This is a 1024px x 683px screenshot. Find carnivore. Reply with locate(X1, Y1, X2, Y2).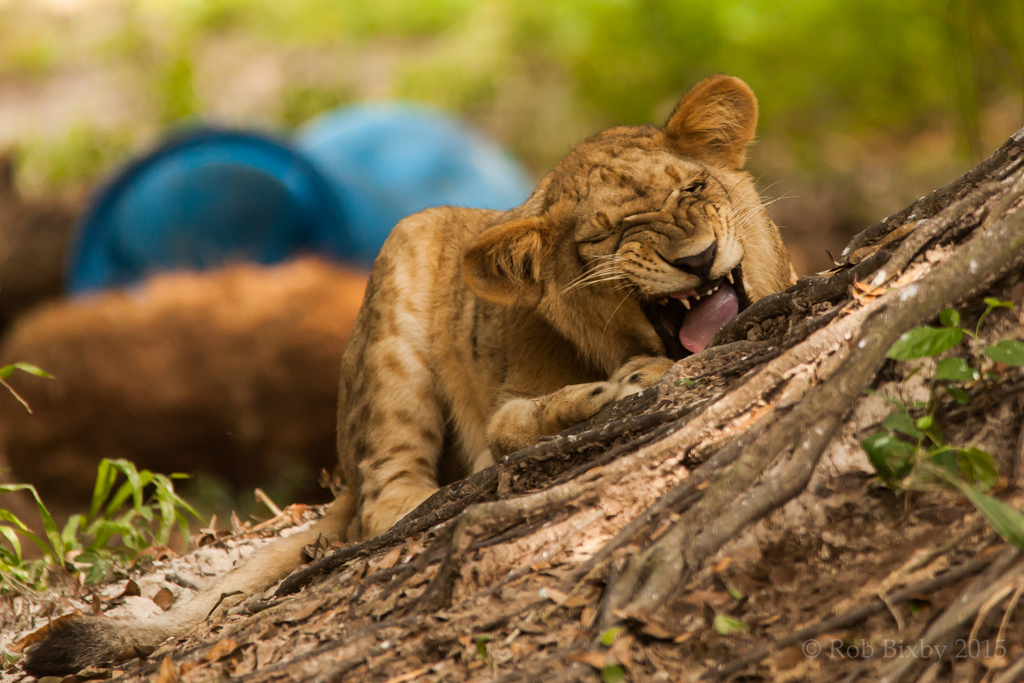
locate(19, 64, 805, 666).
